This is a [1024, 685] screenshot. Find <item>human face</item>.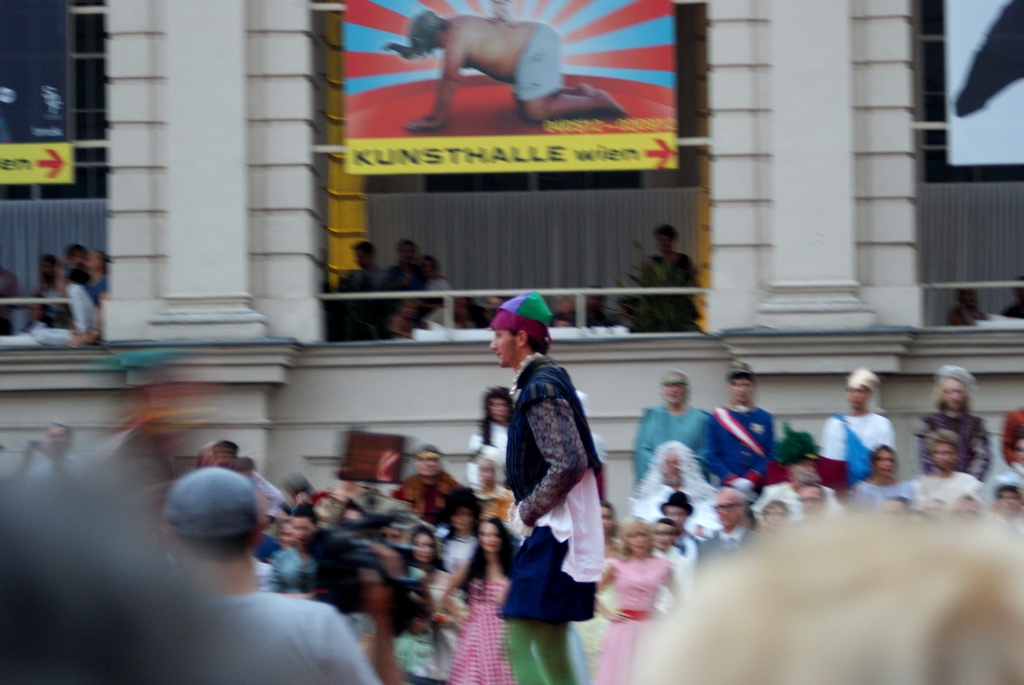
Bounding box: 929:441:952:472.
